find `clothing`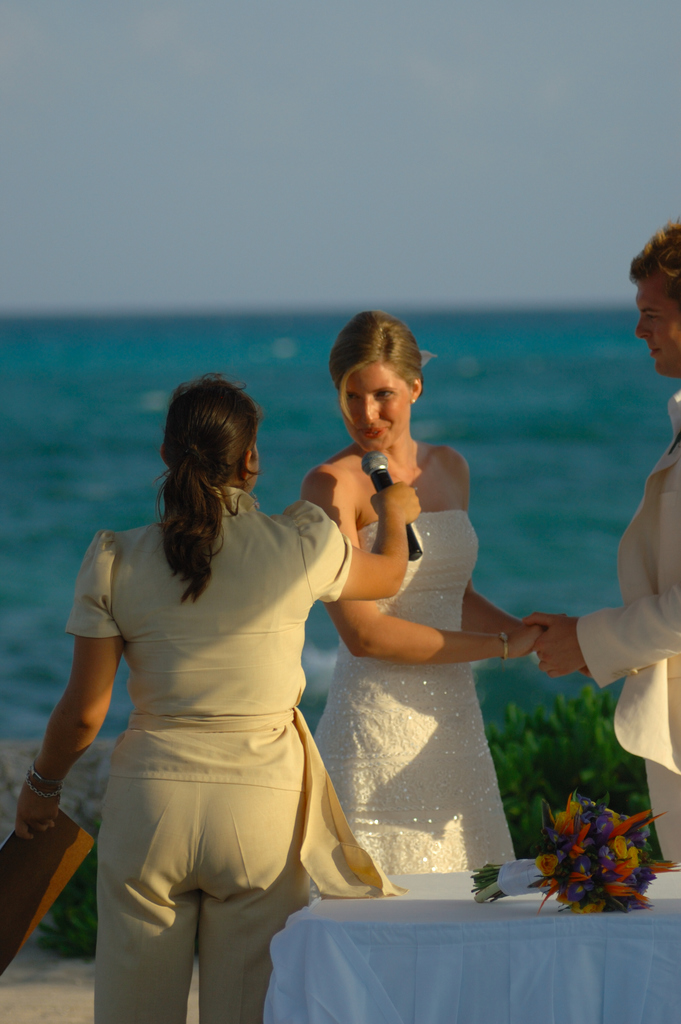
<bbox>566, 387, 680, 858</bbox>
